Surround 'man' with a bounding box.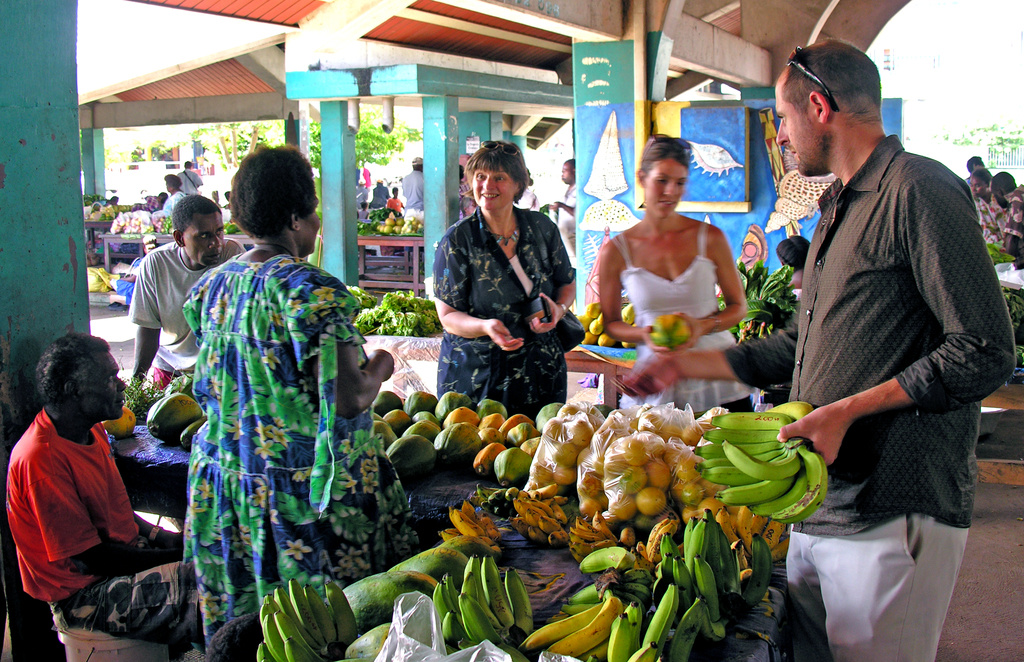
l=739, t=39, r=1000, b=621.
